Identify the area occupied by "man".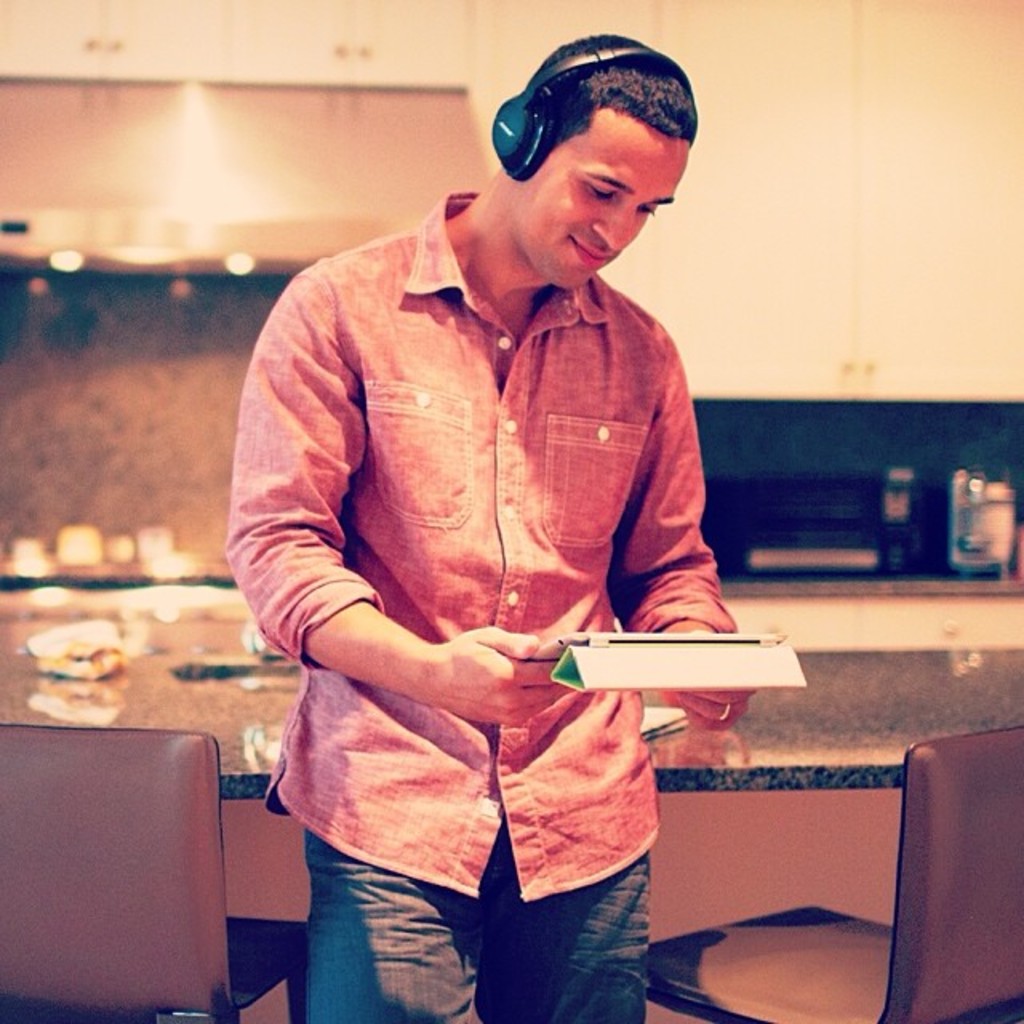
Area: [235,30,731,1022].
